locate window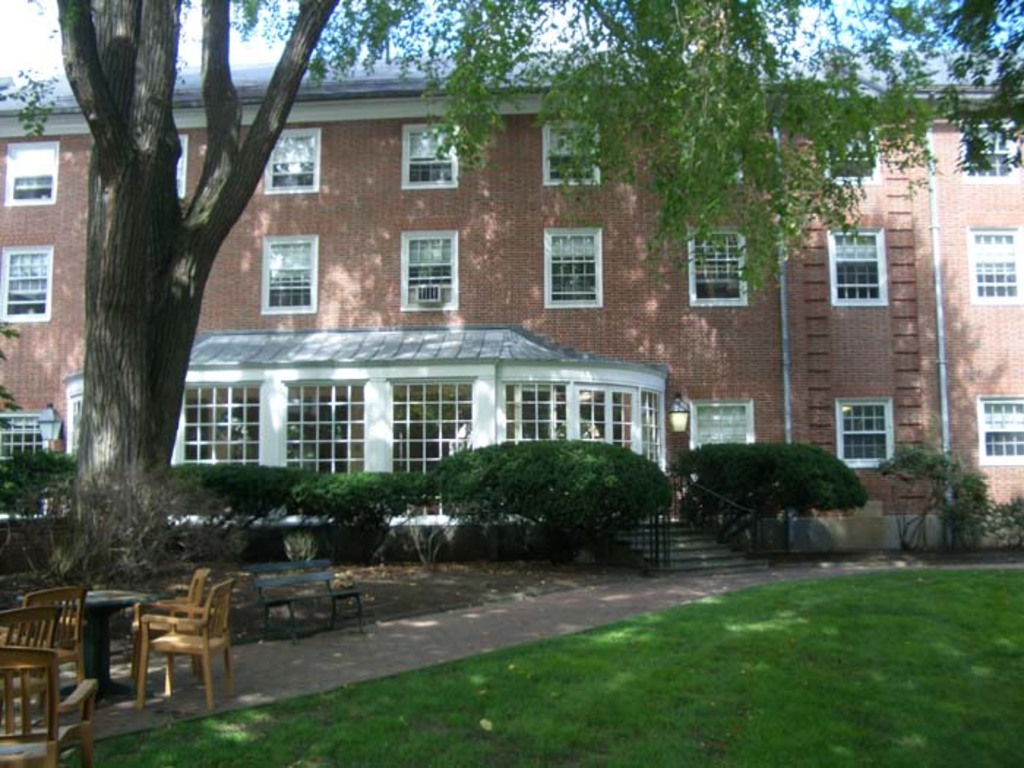
bbox=[957, 118, 1012, 180]
